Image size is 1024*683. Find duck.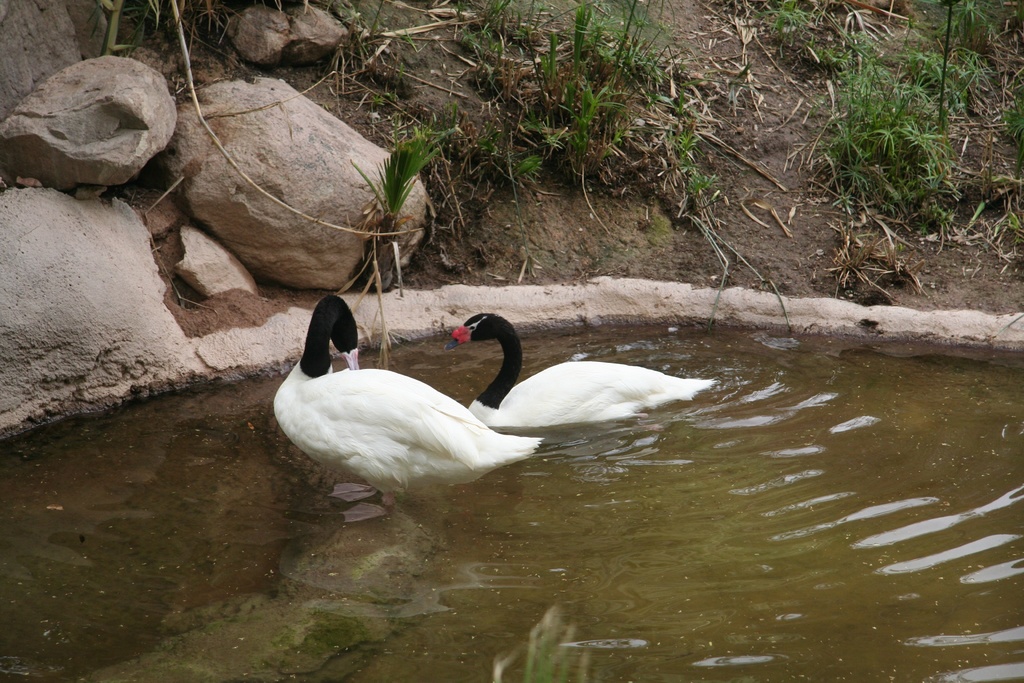
[x1=268, y1=292, x2=553, y2=493].
